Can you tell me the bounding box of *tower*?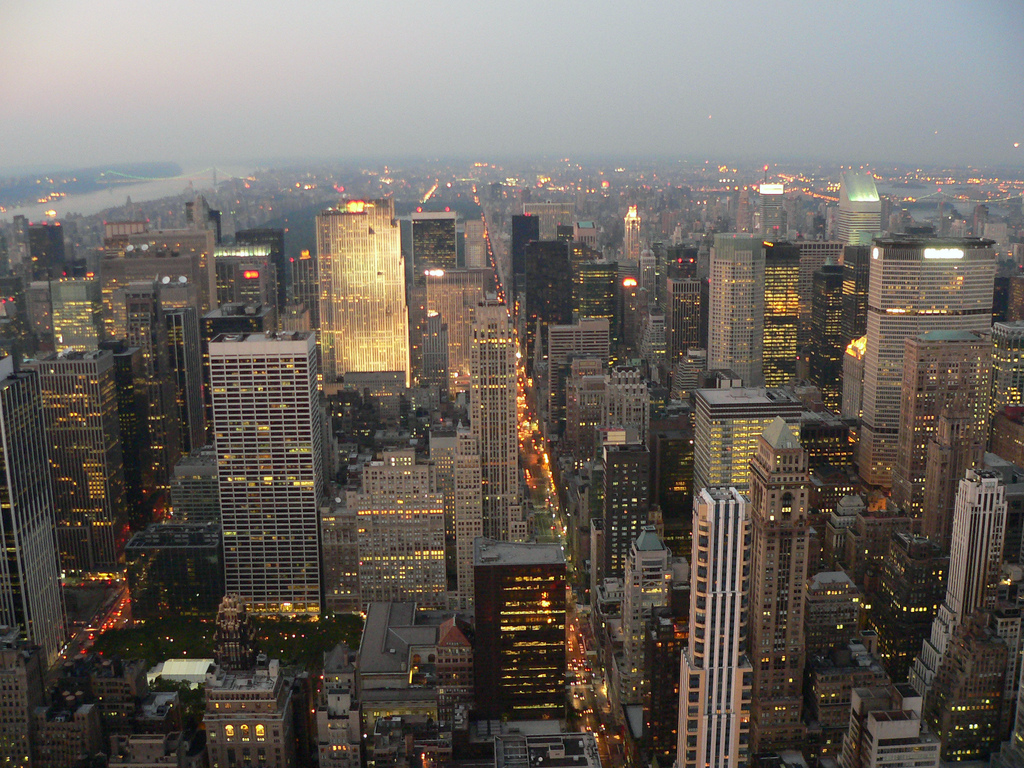
676/486/749/762.
